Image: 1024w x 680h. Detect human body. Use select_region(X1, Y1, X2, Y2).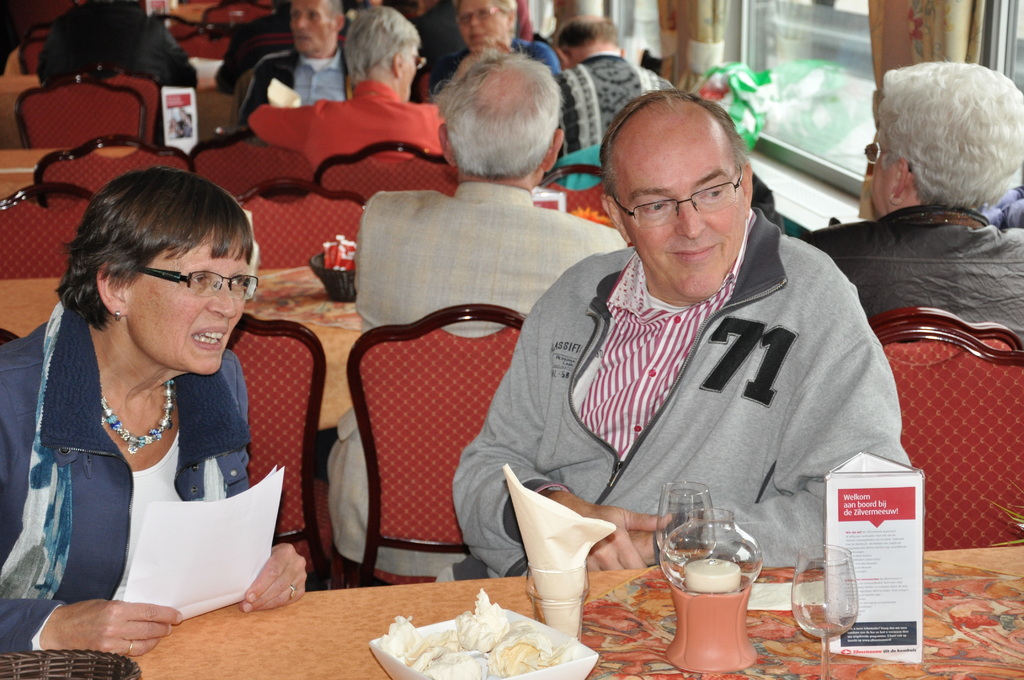
select_region(435, 85, 915, 581).
